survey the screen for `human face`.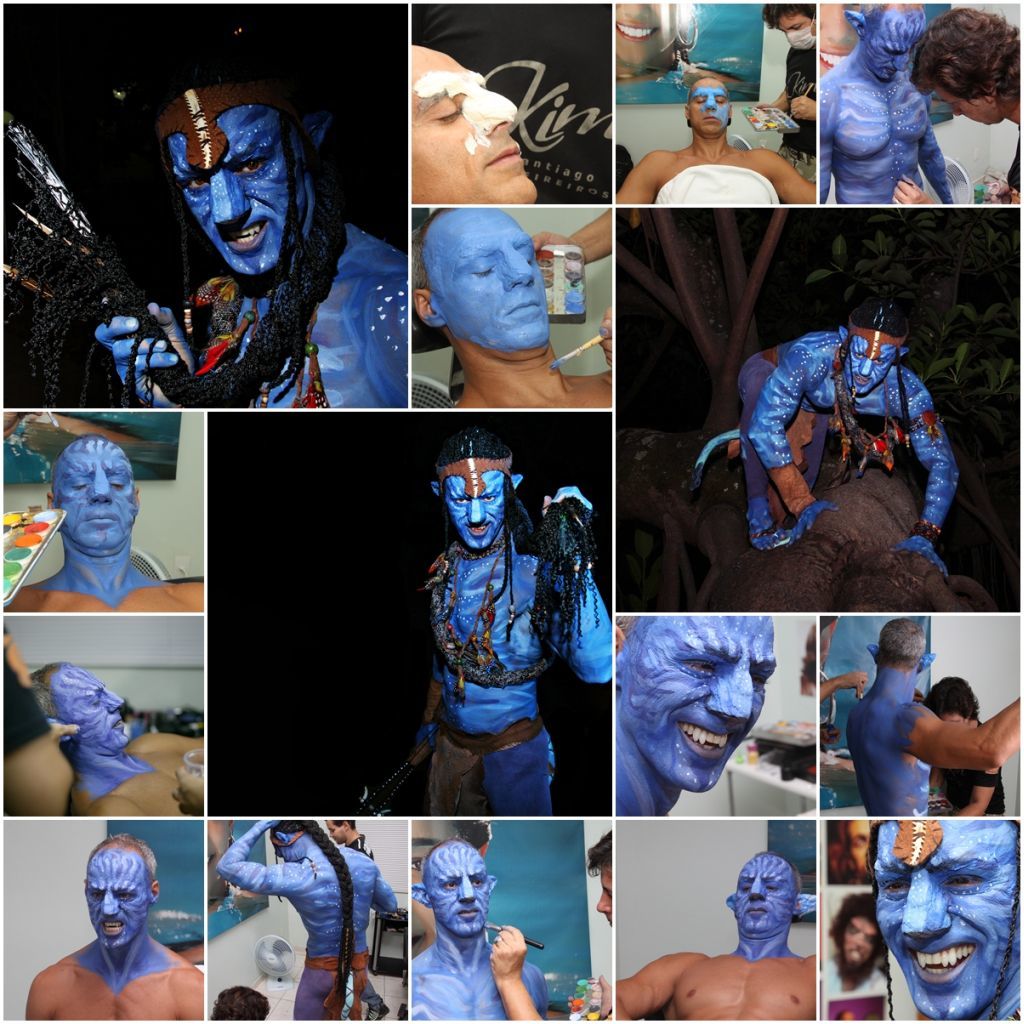
Survey found: box=[430, 206, 536, 352].
